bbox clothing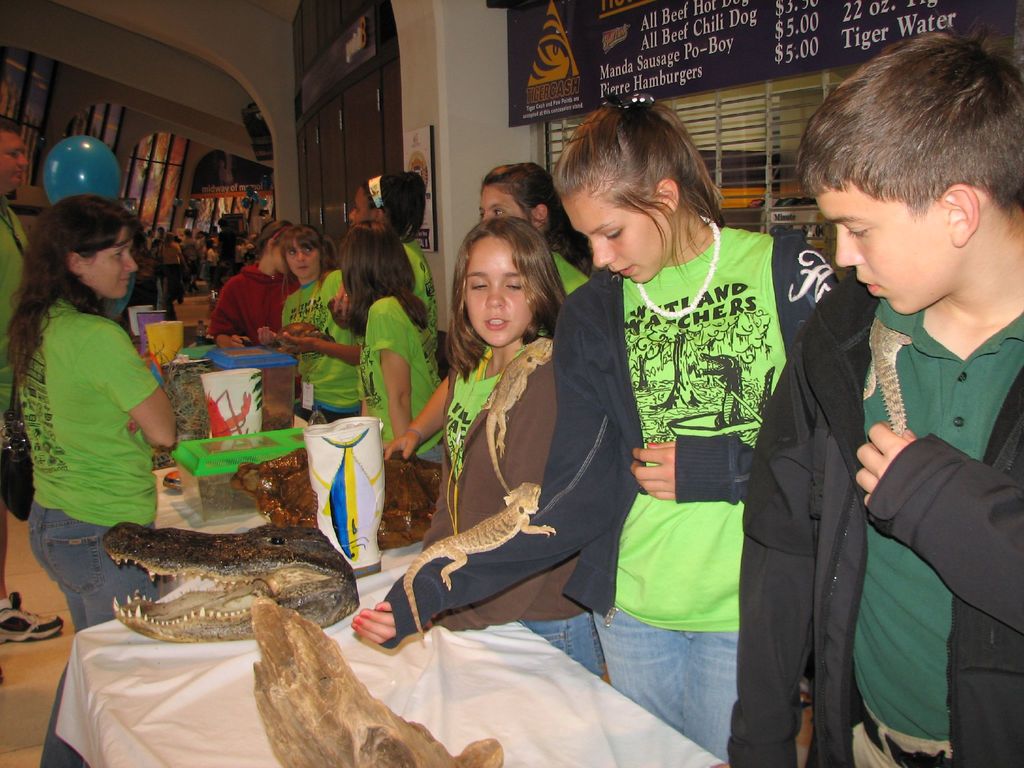
bbox=[737, 265, 1023, 767]
